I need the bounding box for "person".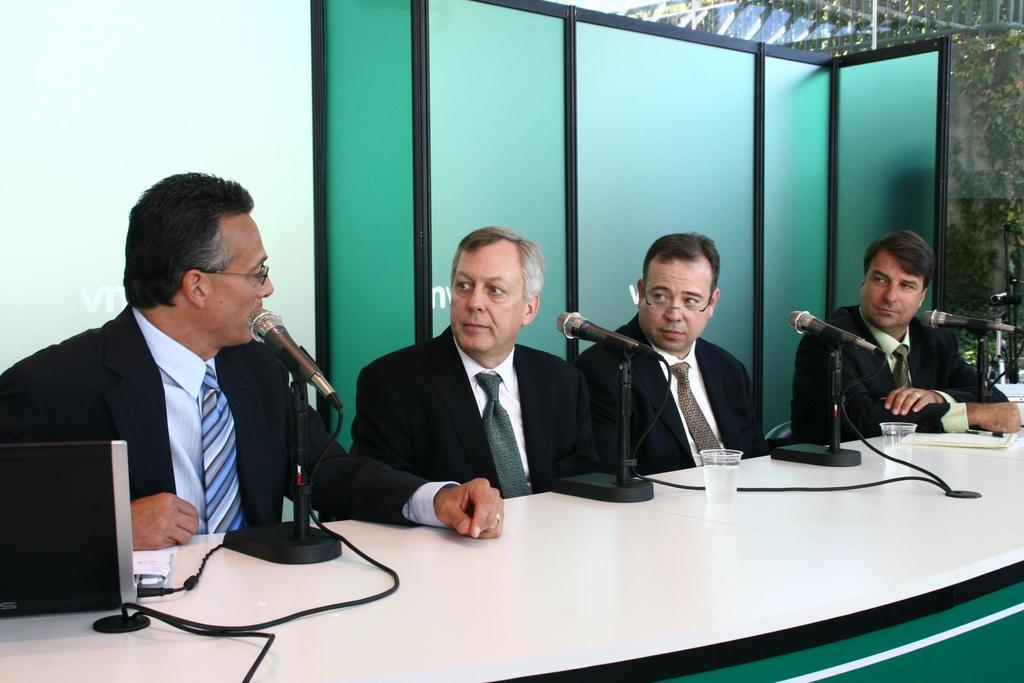
Here it is: (794,231,1016,447).
